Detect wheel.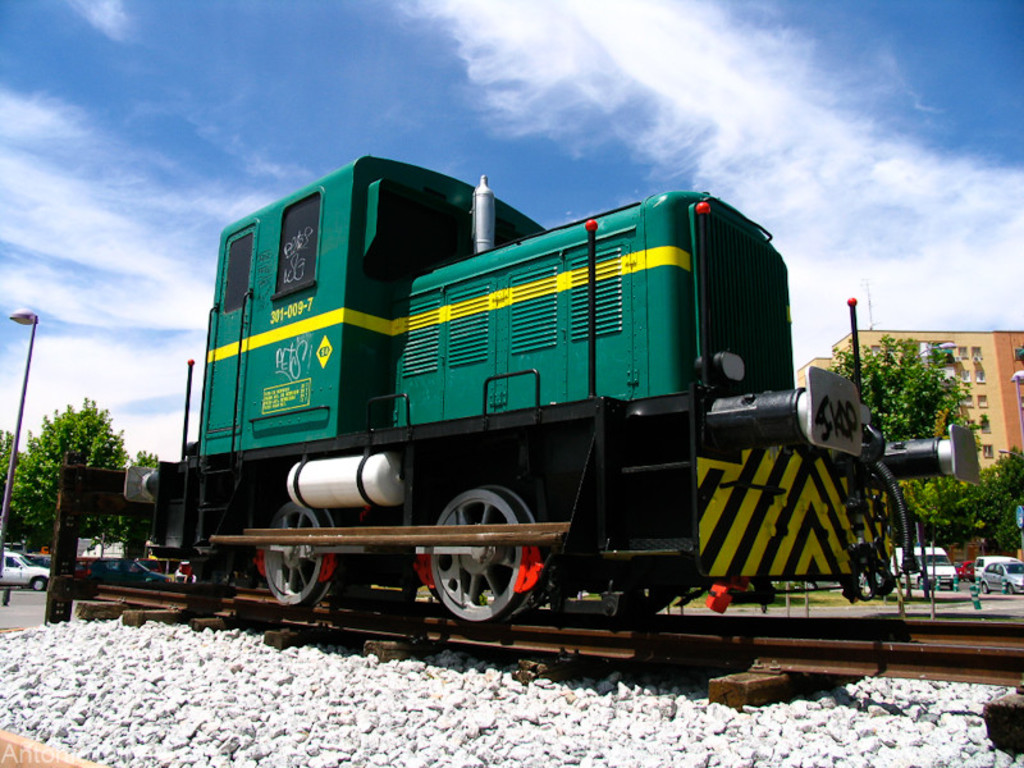
Detected at box(1005, 581, 1016, 596).
